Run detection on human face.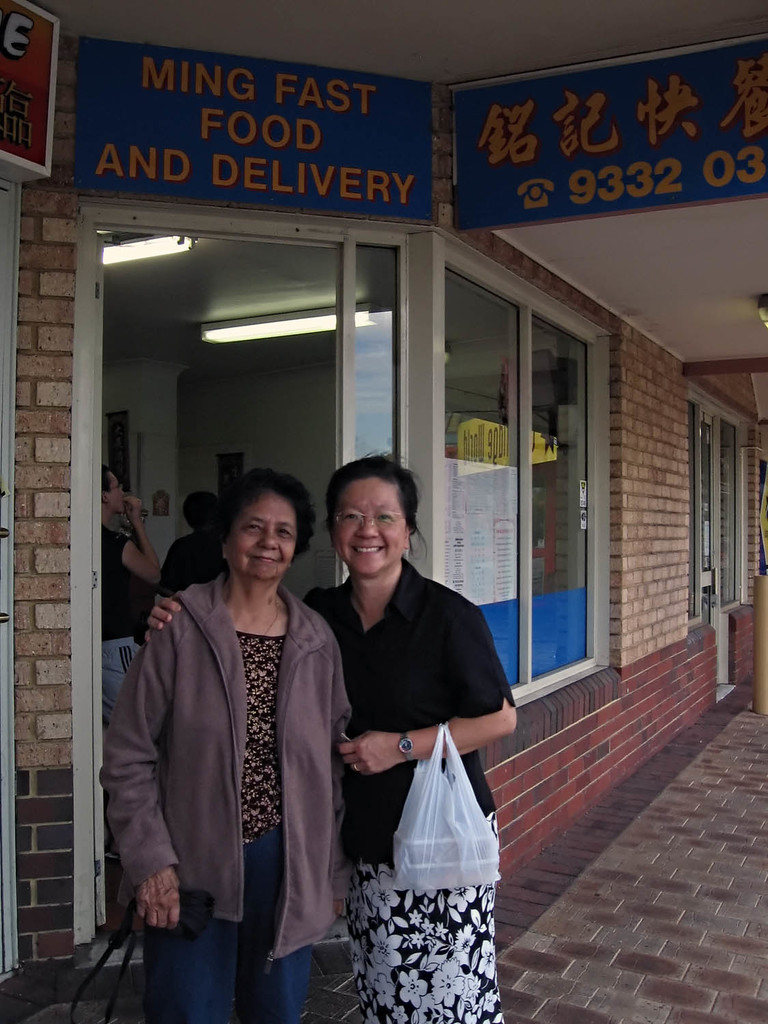
Result: {"x1": 106, "y1": 472, "x2": 126, "y2": 515}.
